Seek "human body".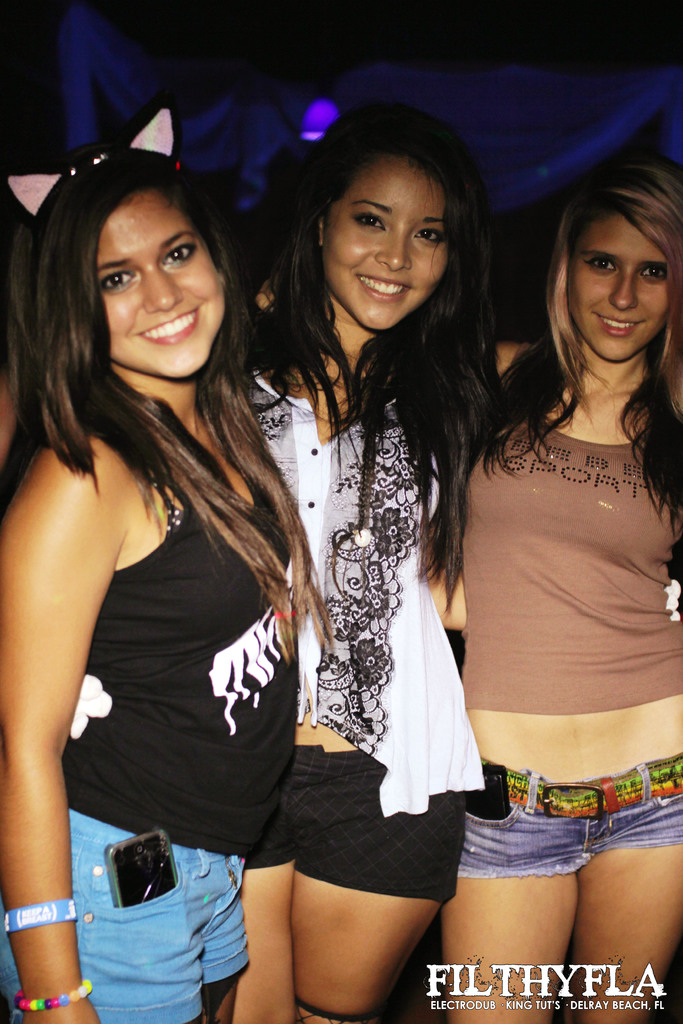
box(240, 333, 681, 1023).
